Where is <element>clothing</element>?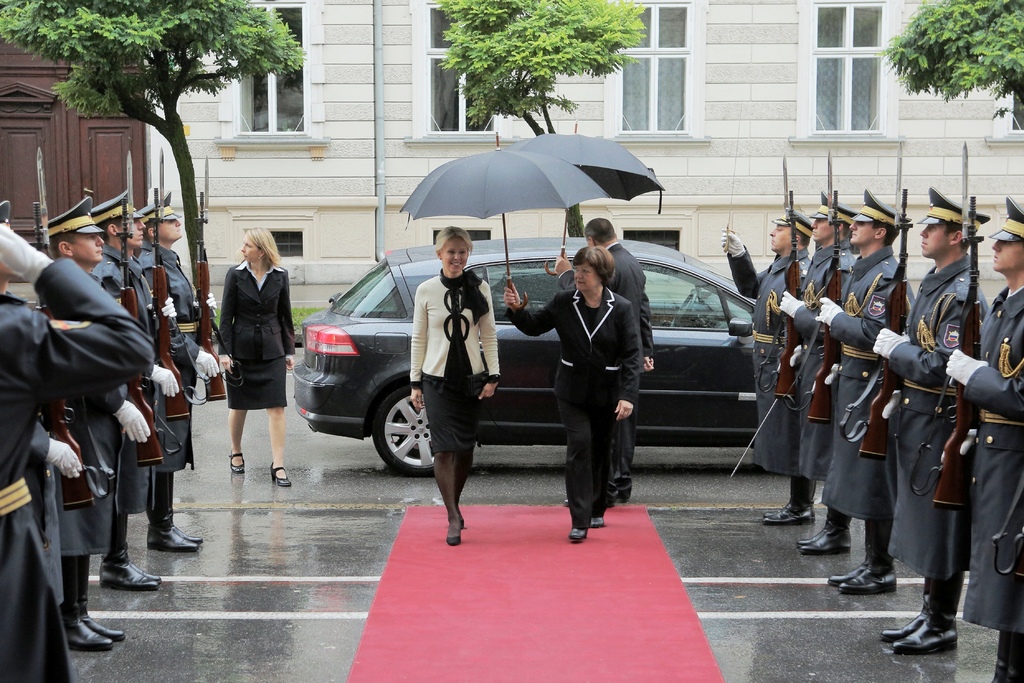
left=728, top=252, right=813, bottom=476.
